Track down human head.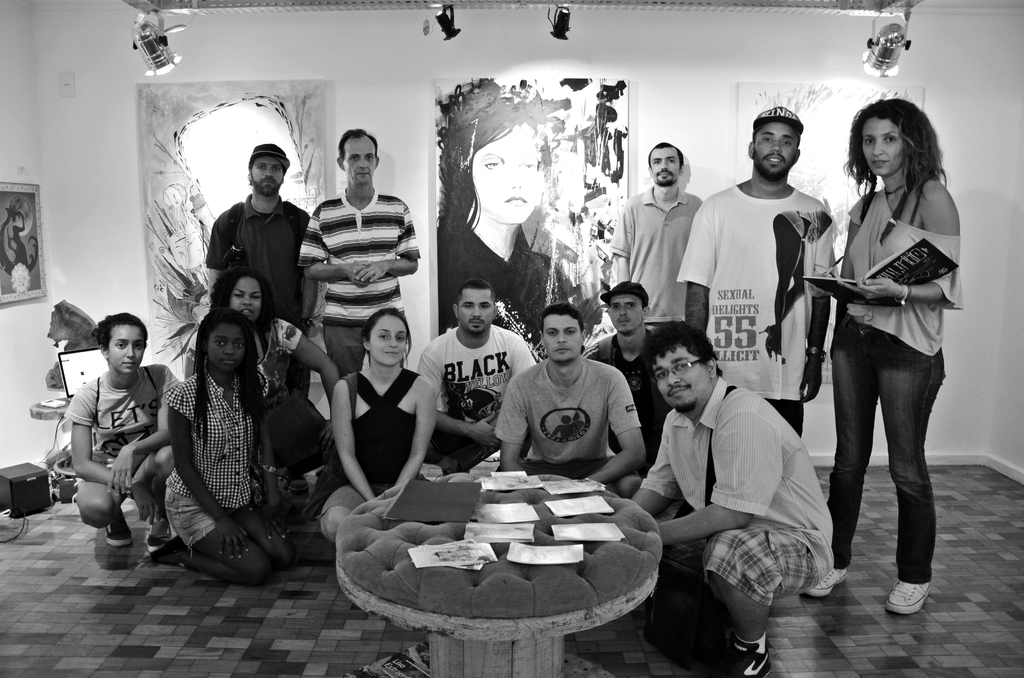
Tracked to (left=539, top=302, right=588, bottom=364).
